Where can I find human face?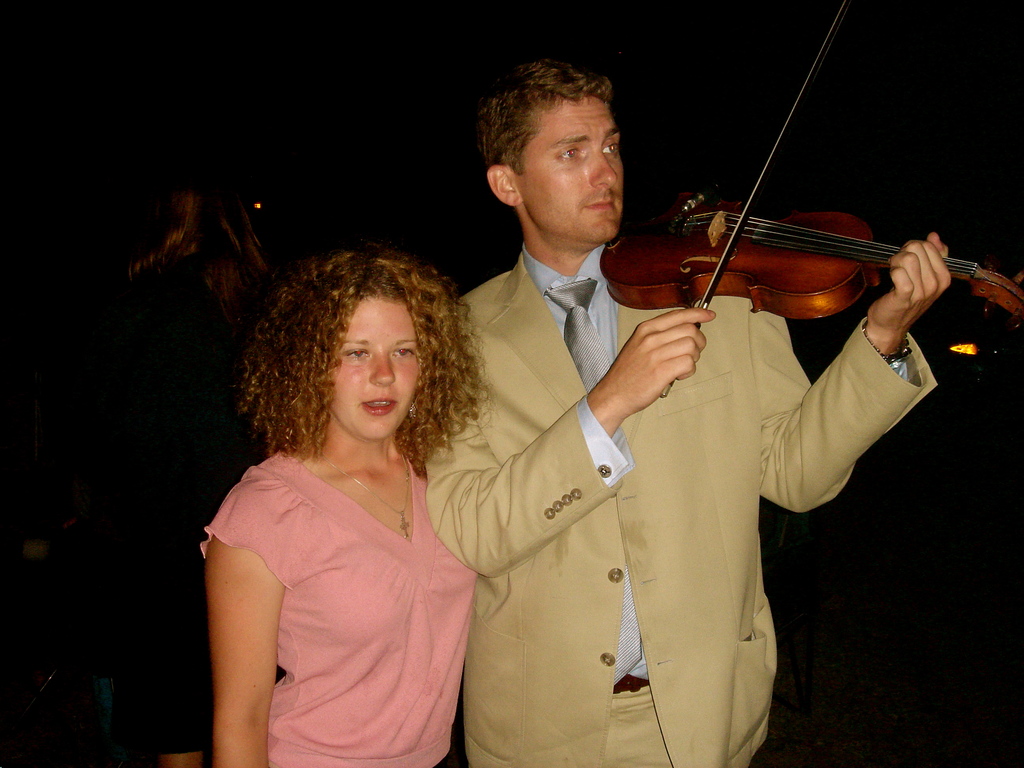
You can find it at Rect(327, 295, 418, 440).
